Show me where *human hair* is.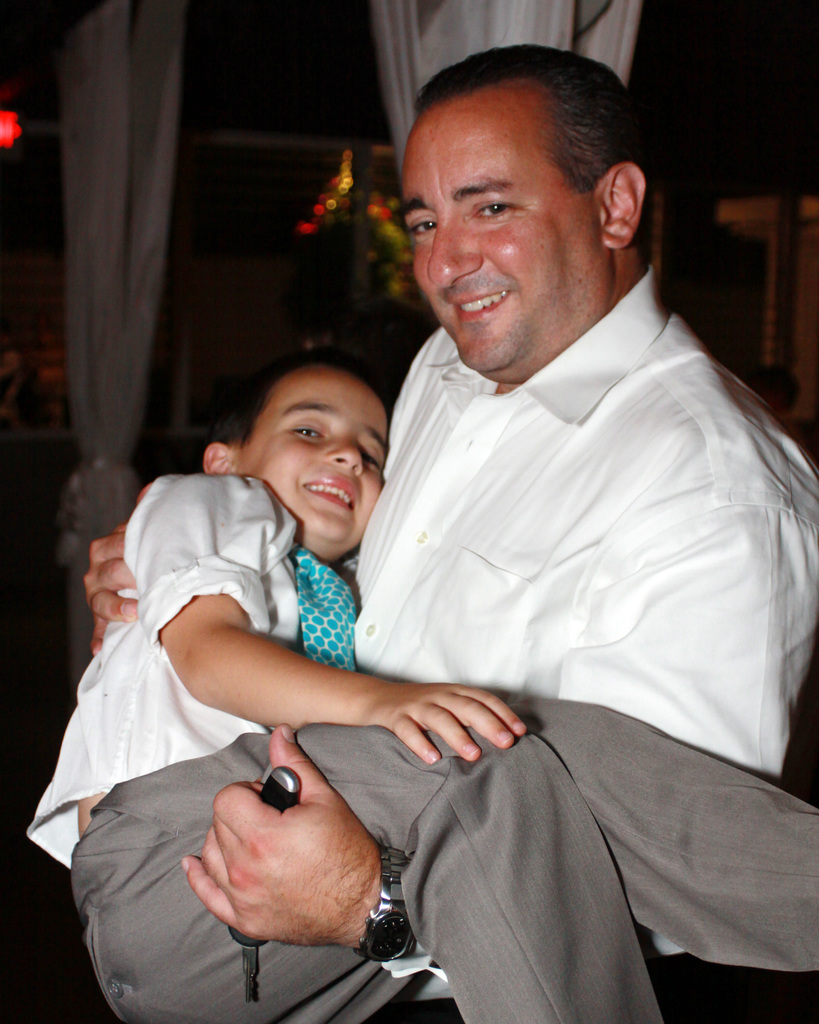
*human hair* is at [212, 361, 392, 454].
